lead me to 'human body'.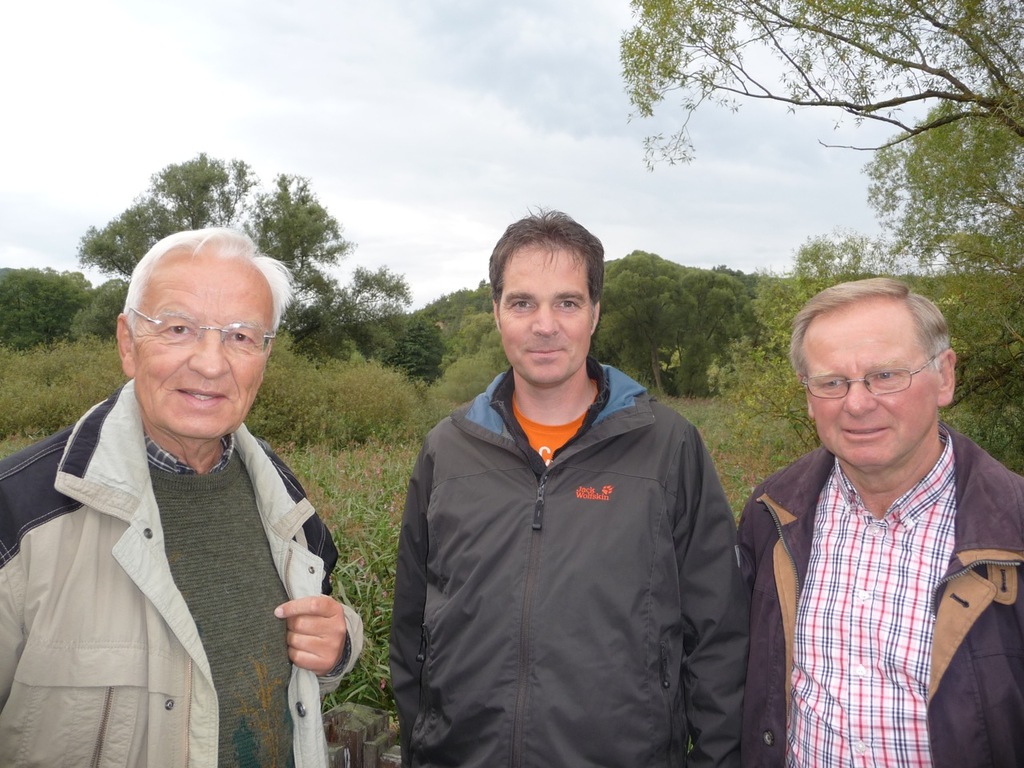
Lead to <box>735,455,1023,767</box>.
